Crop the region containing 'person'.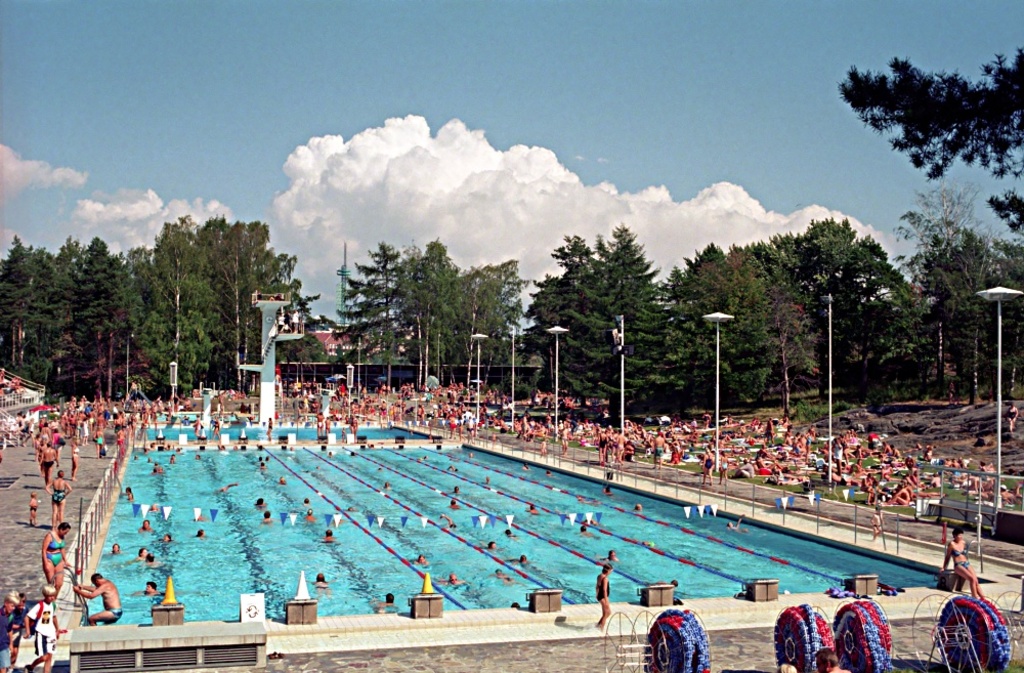
Crop region: (x1=780, y1=665, x2=797, y2=672).
